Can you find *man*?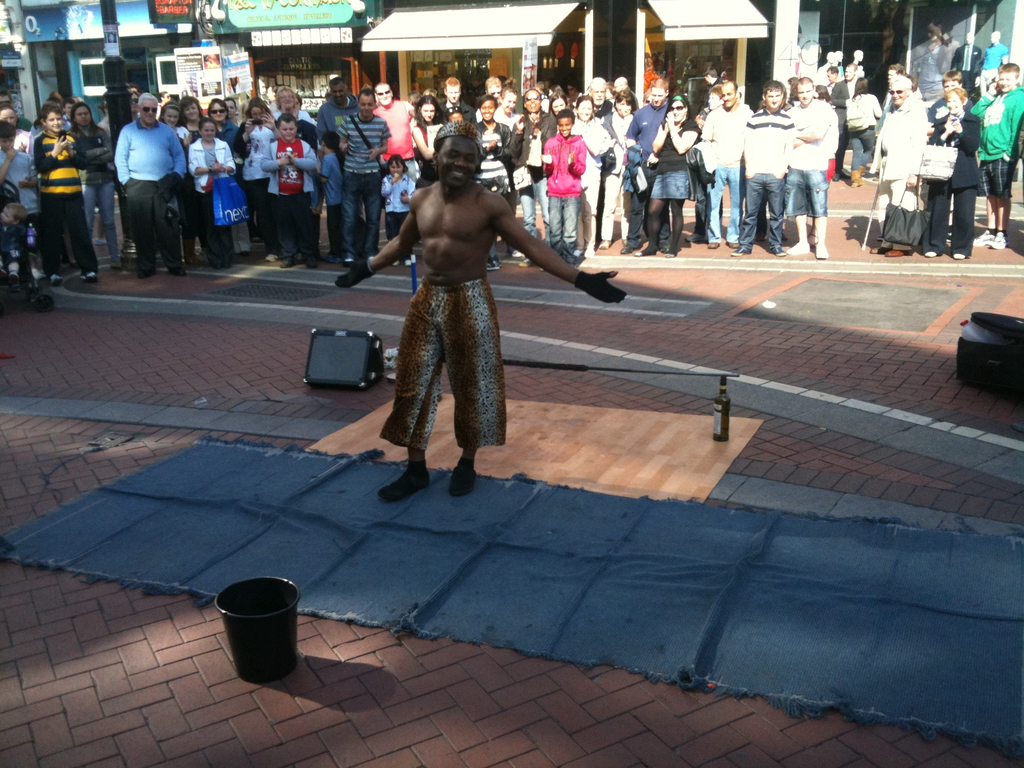
Yes, bounding box: 61,97,78,134.
